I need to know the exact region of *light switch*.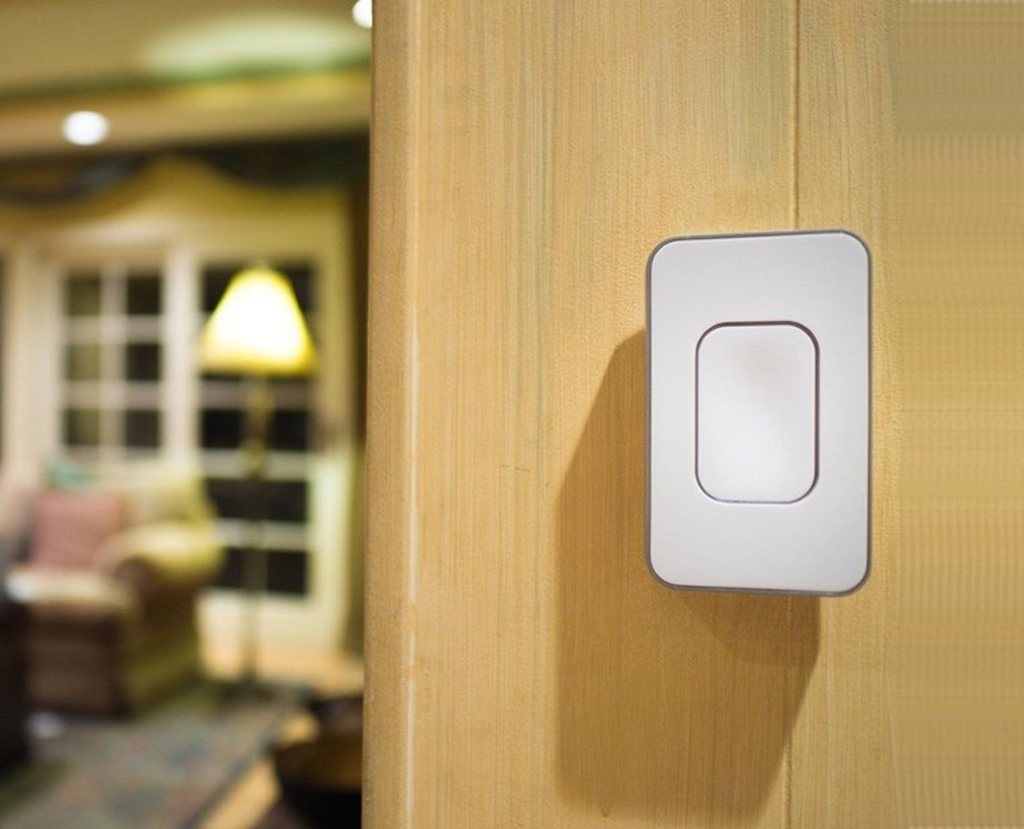
Region: box(650, 227, 869, 588).
